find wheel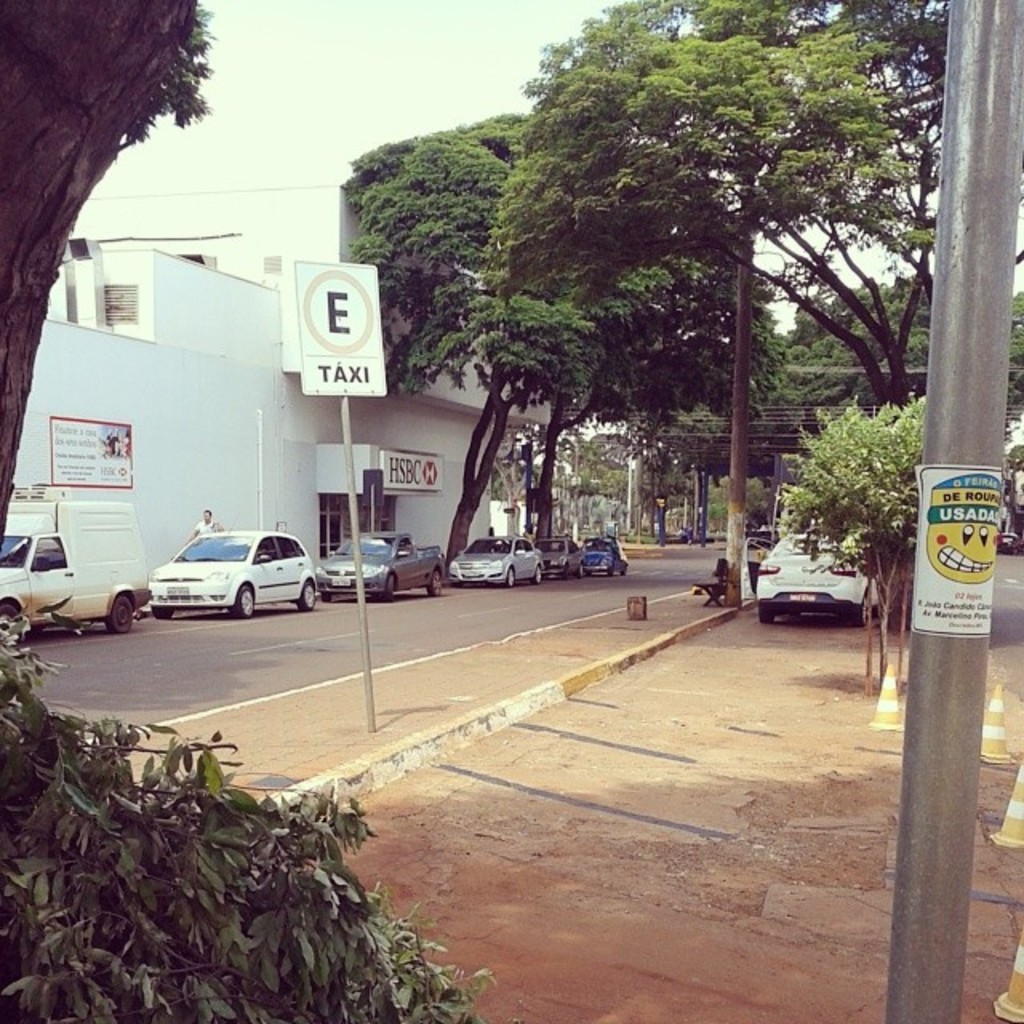
232,586,256,616
